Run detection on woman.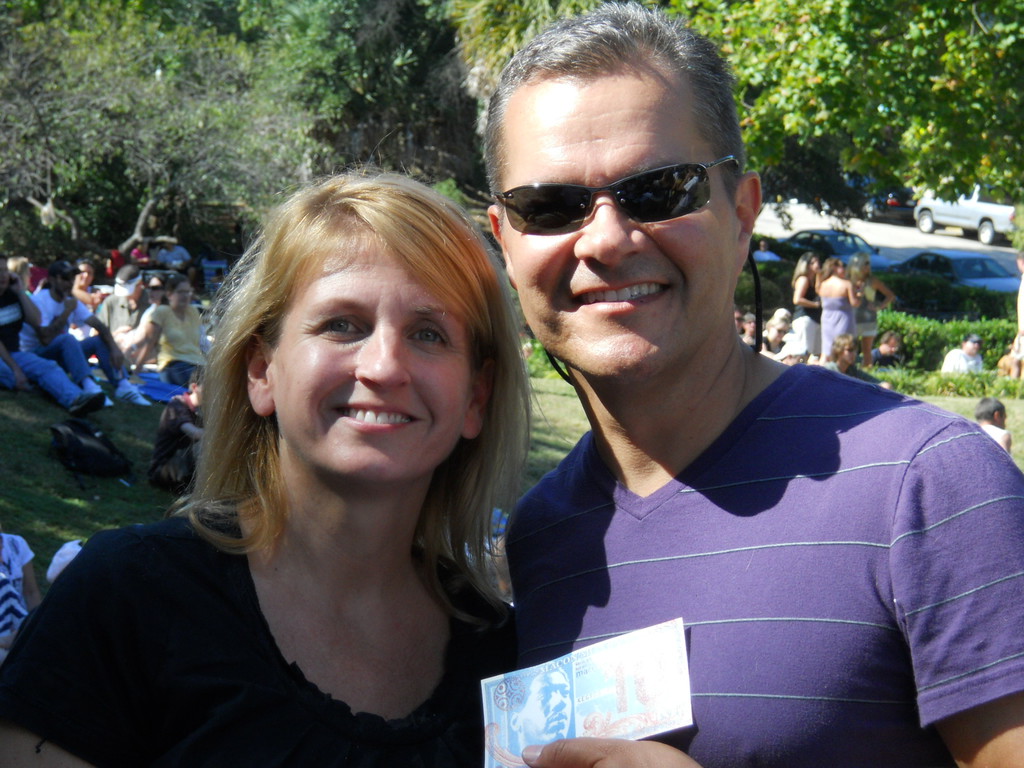
Result: bbox=[133, 273, 223, 390].
